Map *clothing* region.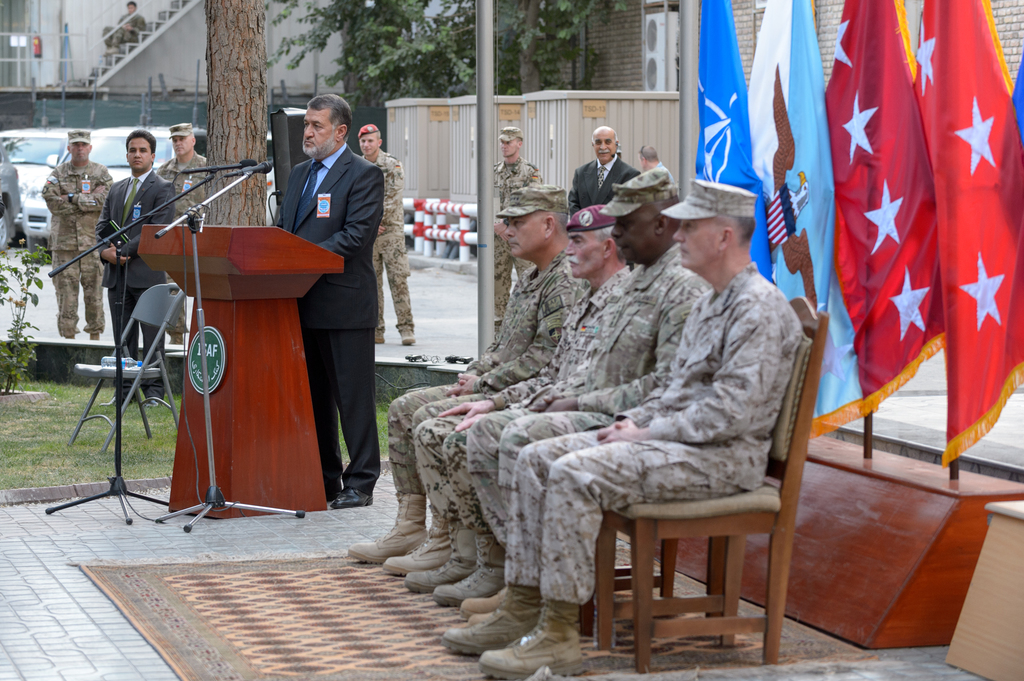
Mapped to box=[573, 154, 636, 234].
